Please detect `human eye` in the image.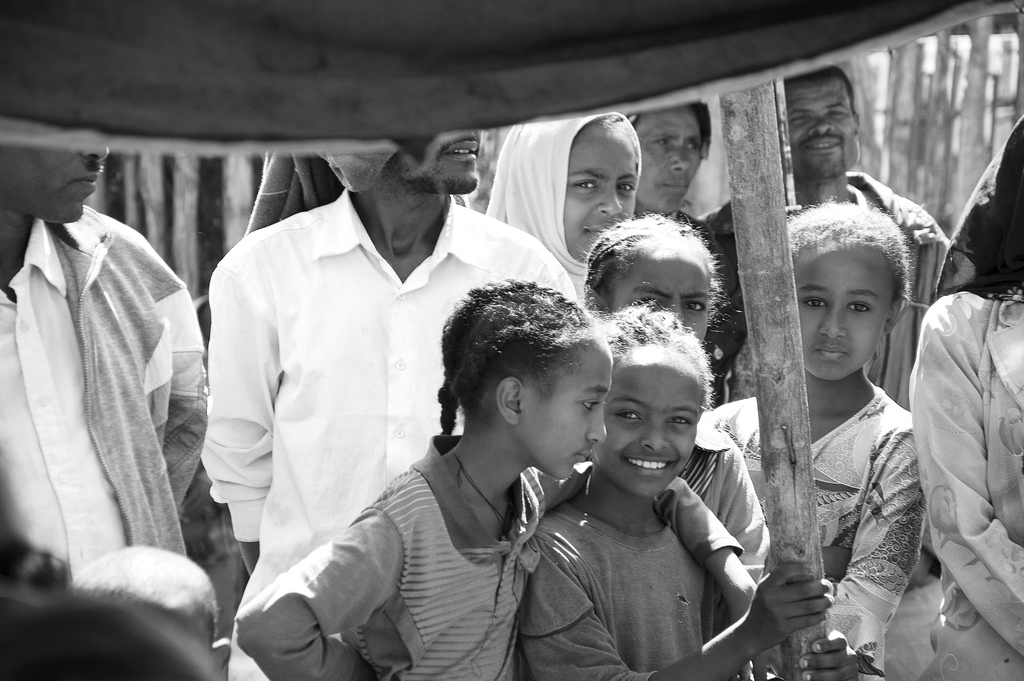
crop(800, 294, 833, 314).
